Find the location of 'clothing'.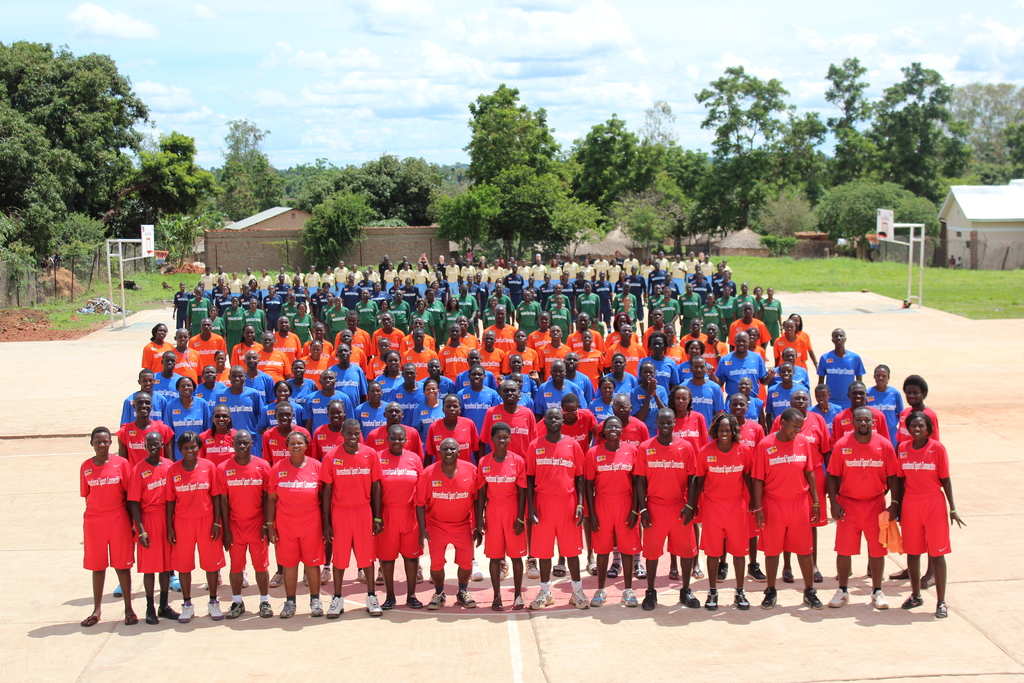
Location: locate(353, 348, 369, 363).
